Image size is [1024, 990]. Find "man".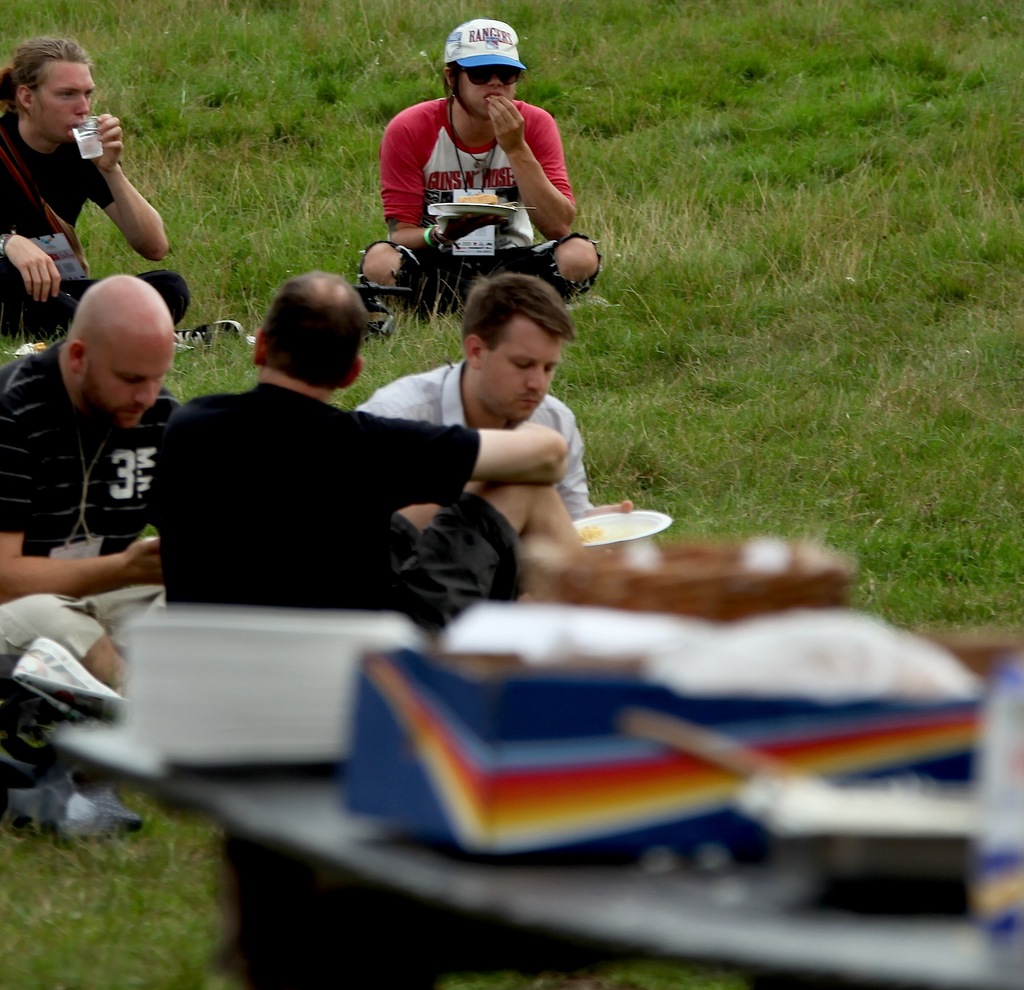
x1=352, y1=15, x2=598, y2=320.
